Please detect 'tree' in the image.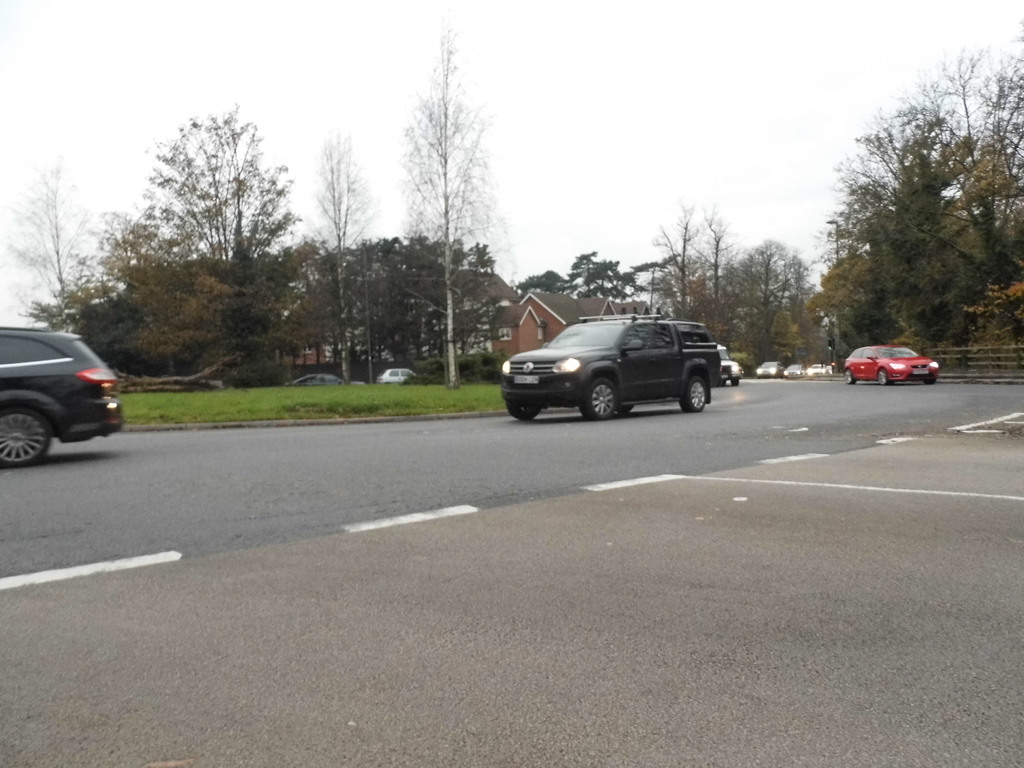
0,159,115,320.
